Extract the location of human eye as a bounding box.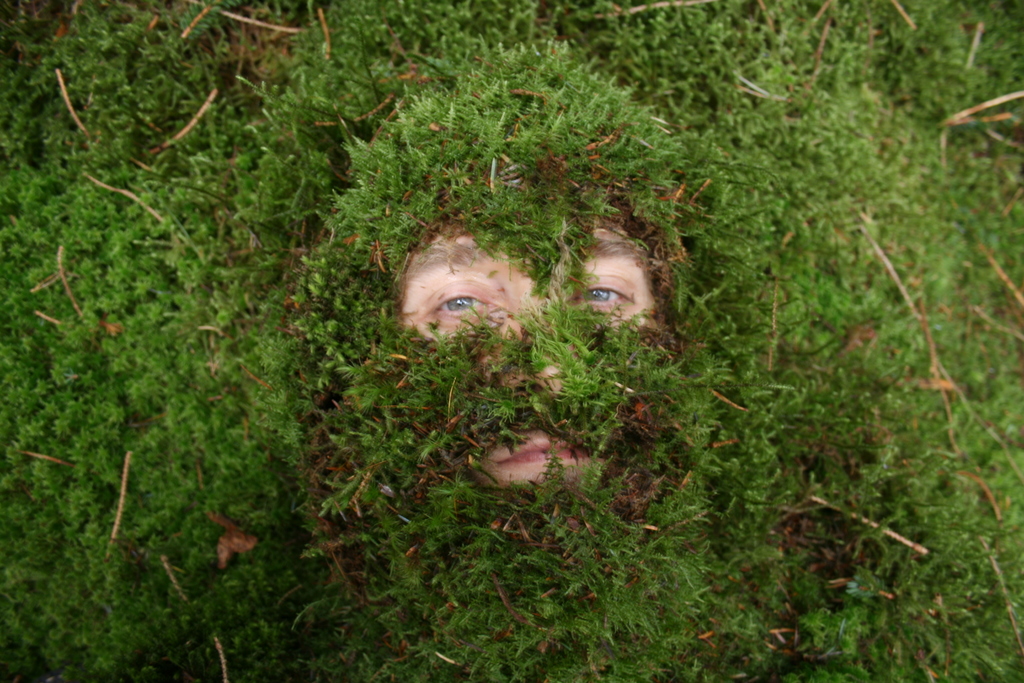
{"x1": 420, "y1": 281, "x2": 506, "y2": 325}.
